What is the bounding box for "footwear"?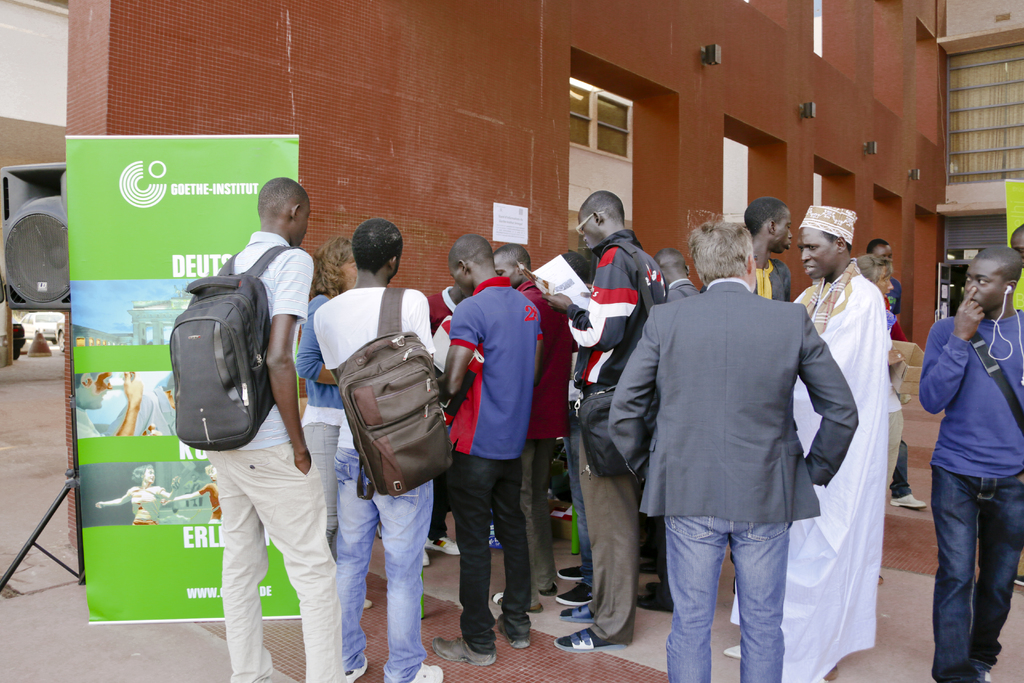
492,586,549,612.
